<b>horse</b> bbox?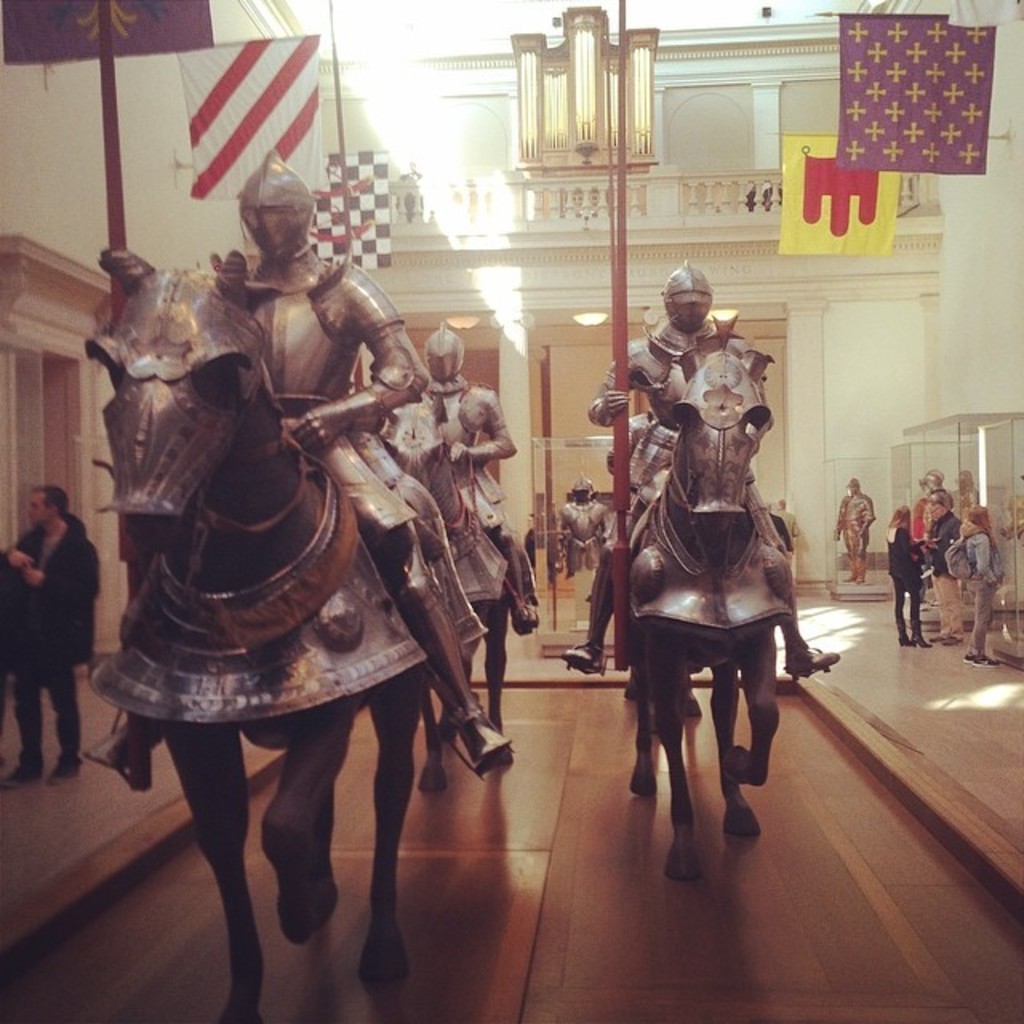
bbox=(379, 387, 520, 789)
